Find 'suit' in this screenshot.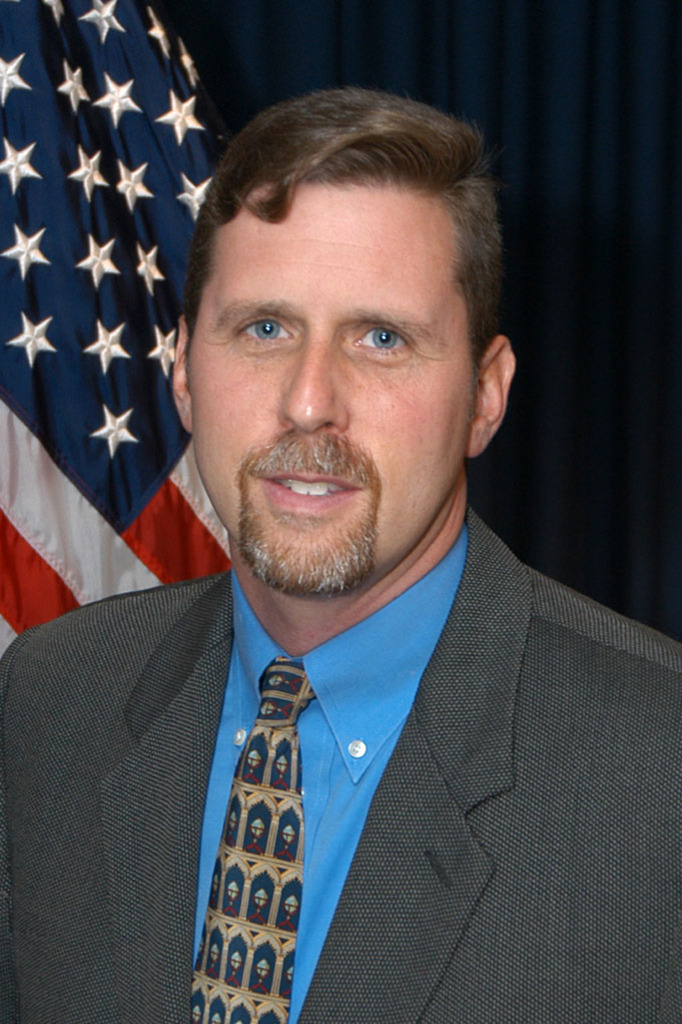
The bounding box for 'suit' is left=0, top=508, right=681, bottom=1023.
